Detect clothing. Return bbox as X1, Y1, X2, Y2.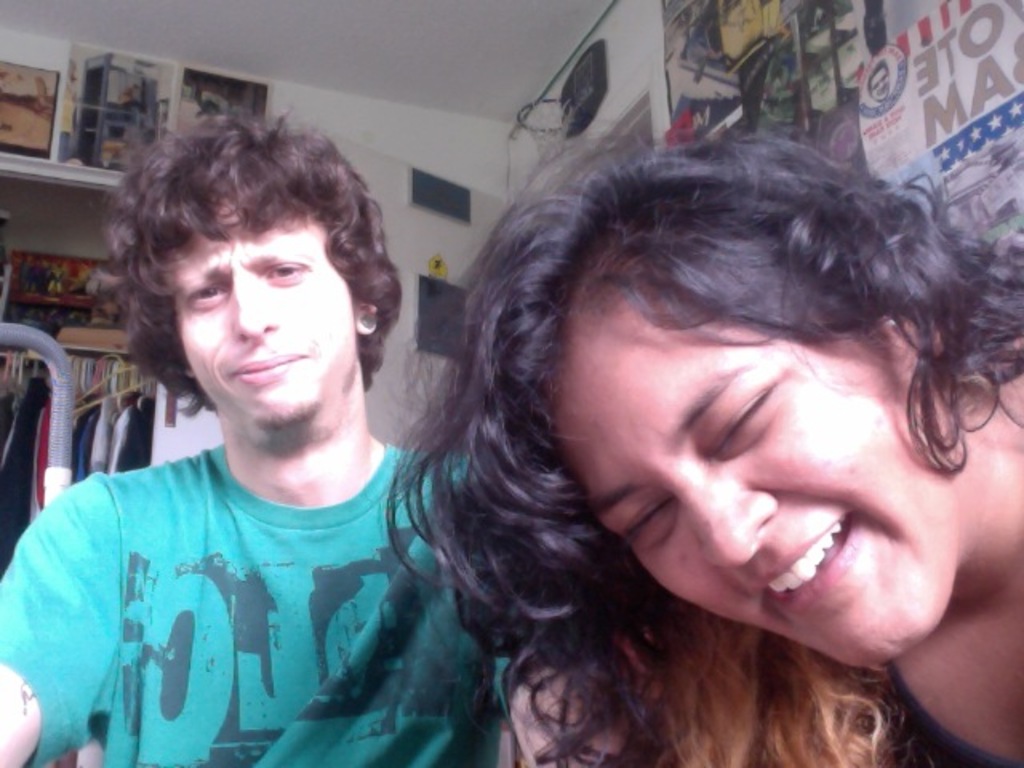
22, 379, 451, 757.
